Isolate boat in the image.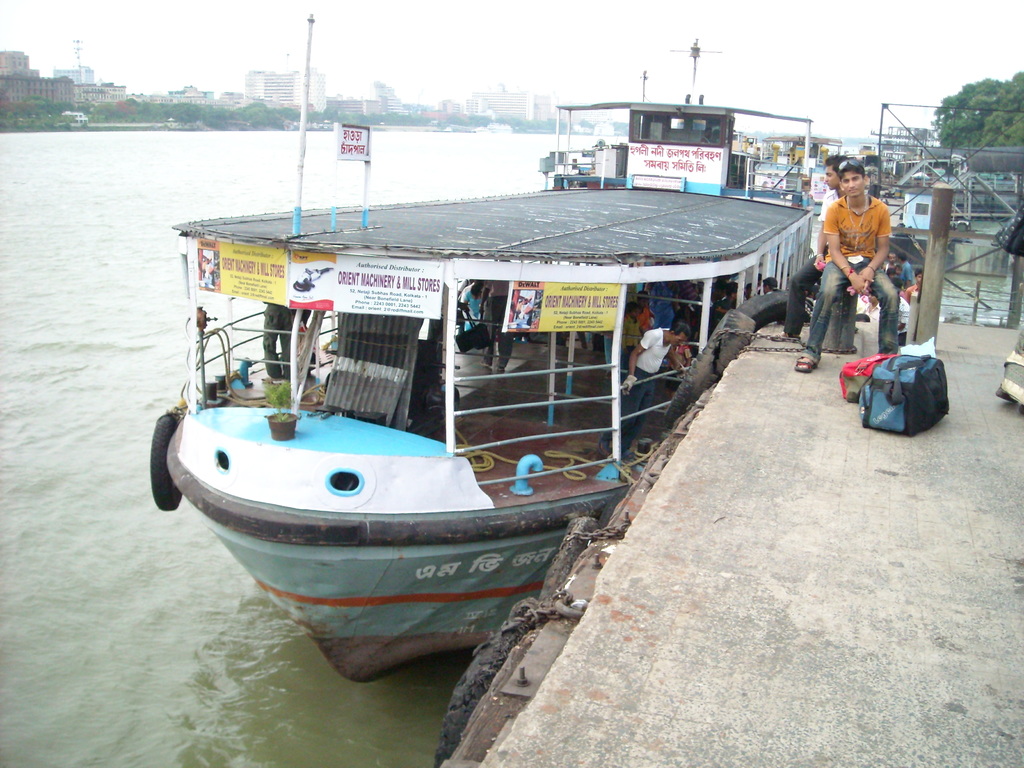
Isolated region: detection(167, 77, 795, 644).
